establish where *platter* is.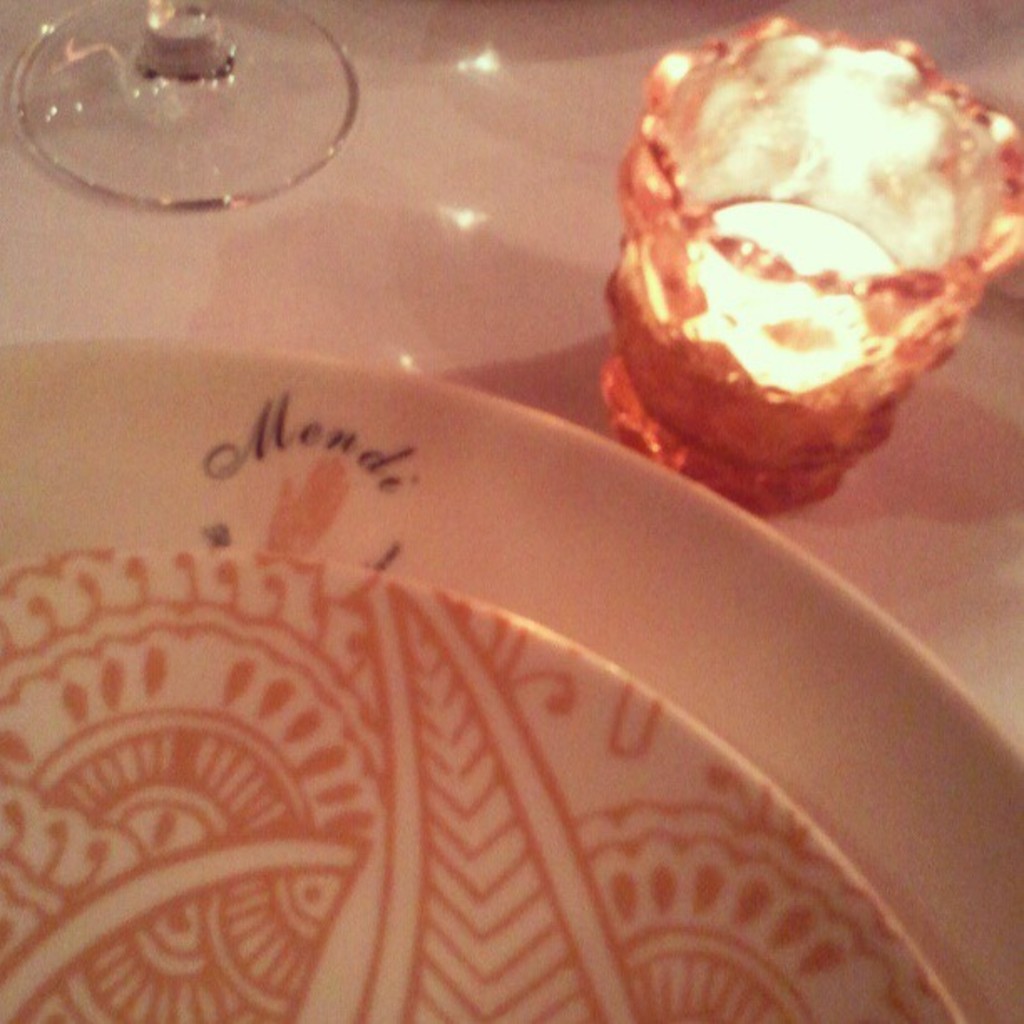
Established at detection(0, 336, 1022, 1022).
